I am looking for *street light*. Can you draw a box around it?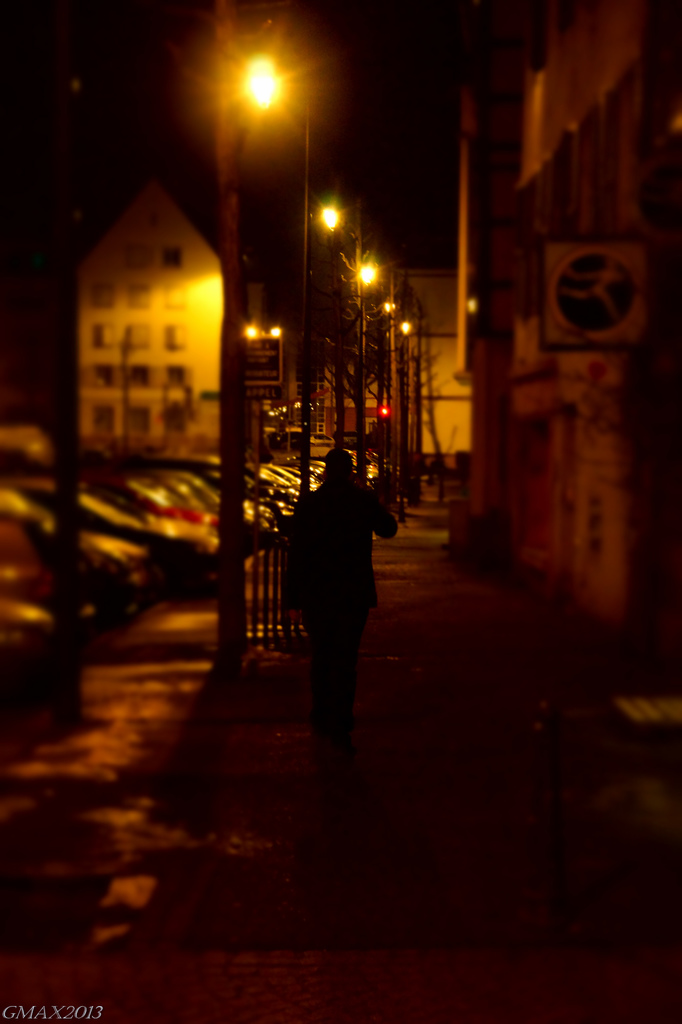
Sure, the bounding box is {"x1": 292, "y1": 197, "x2": 334, "y2": 498}.
